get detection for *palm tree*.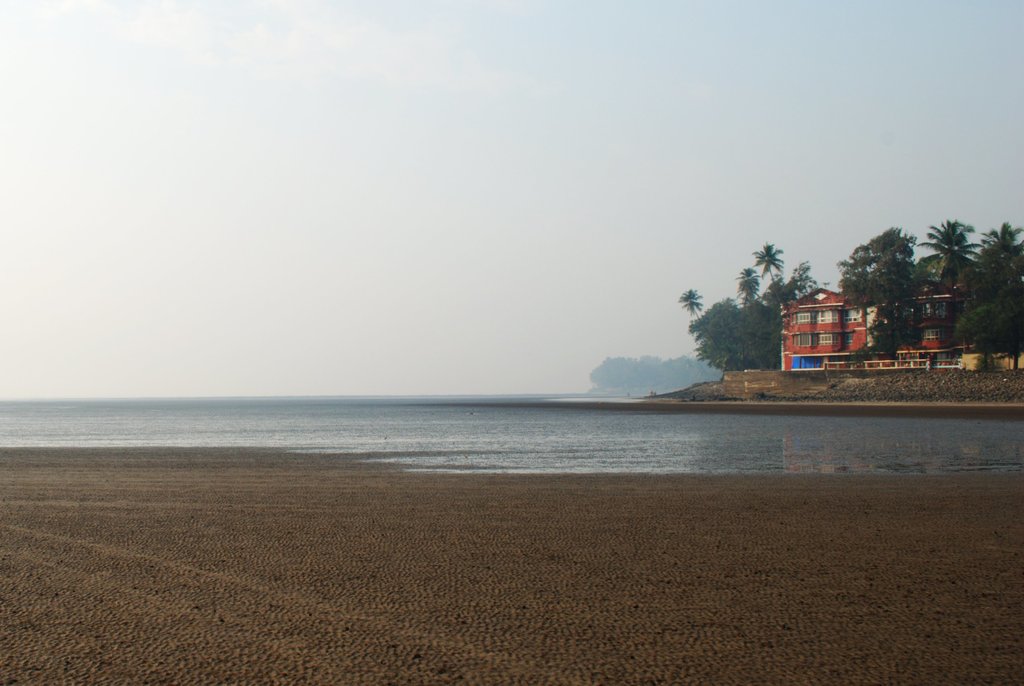
Detection: 749 234 786 283.
